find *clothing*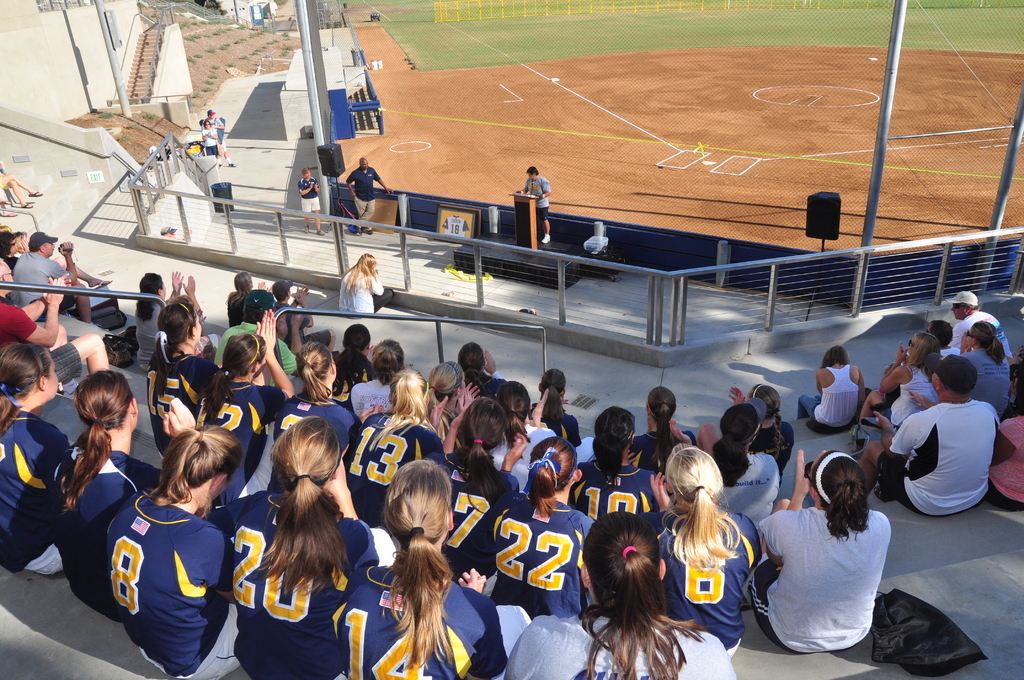
{"left": 0, "top": 399, "right": 76, "bottom": 583}
